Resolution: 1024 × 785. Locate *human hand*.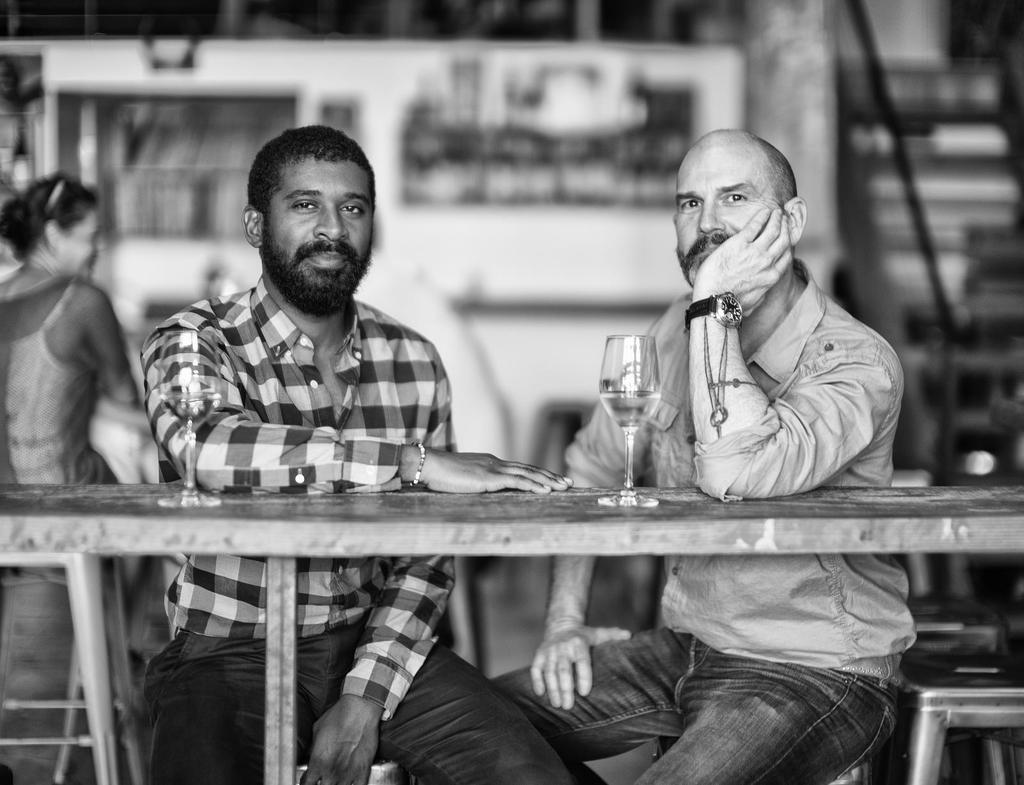
<region>531, 603, 605, 731</region>.
